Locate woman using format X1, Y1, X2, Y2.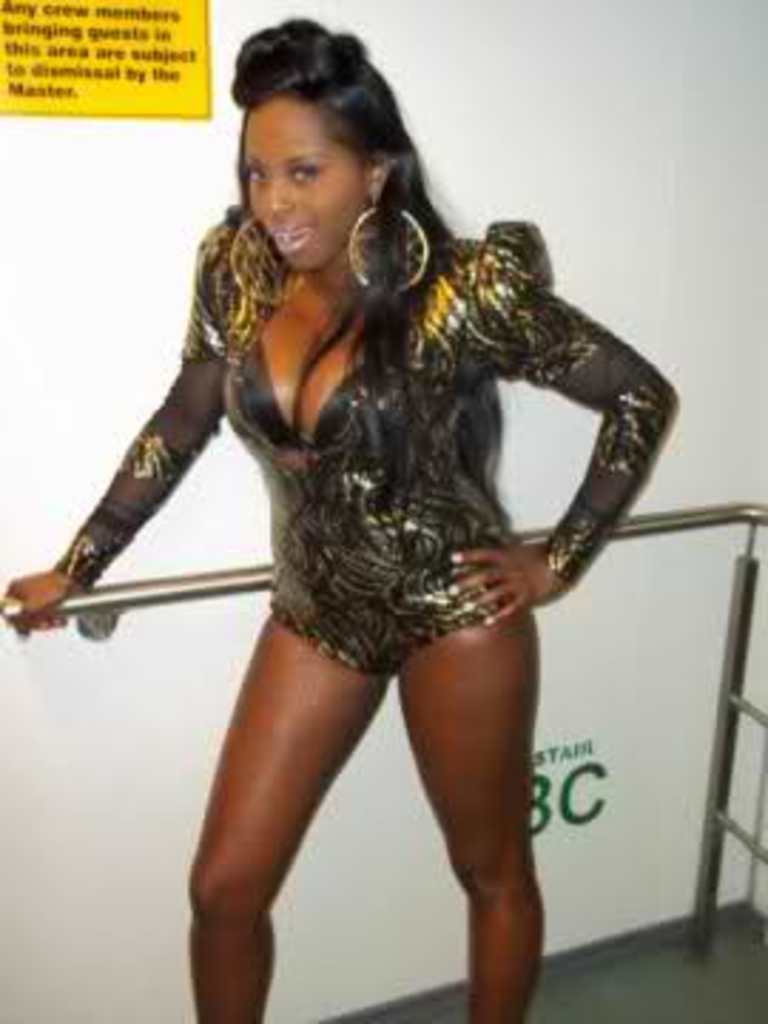
6, 20, 683, 1021.
